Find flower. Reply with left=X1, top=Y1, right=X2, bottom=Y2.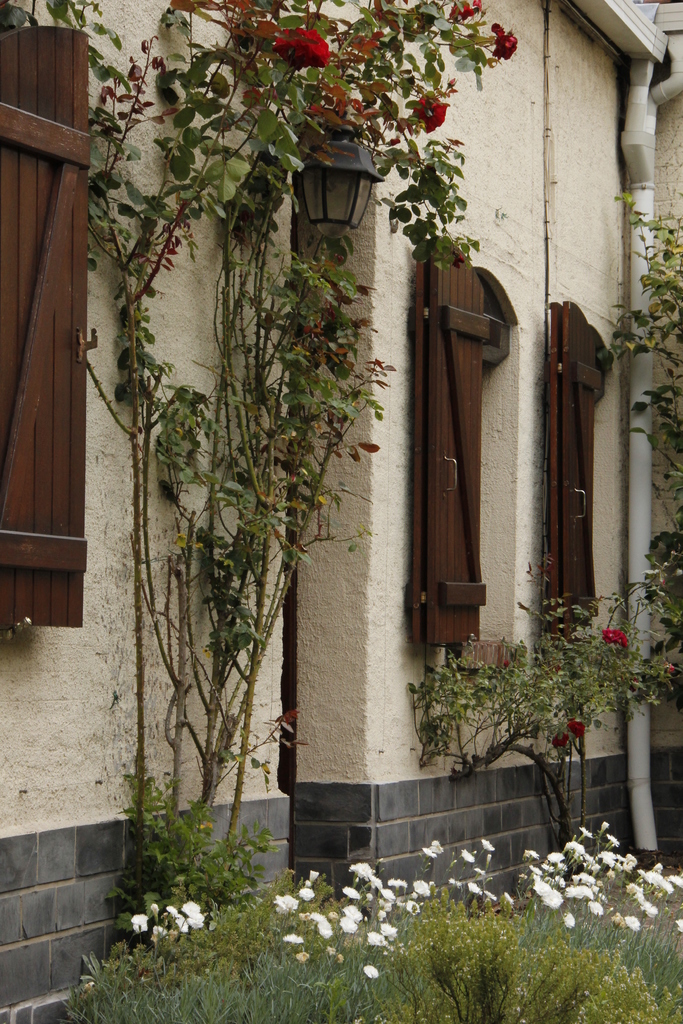
left=601, top=627, right=625, bottom=648.
